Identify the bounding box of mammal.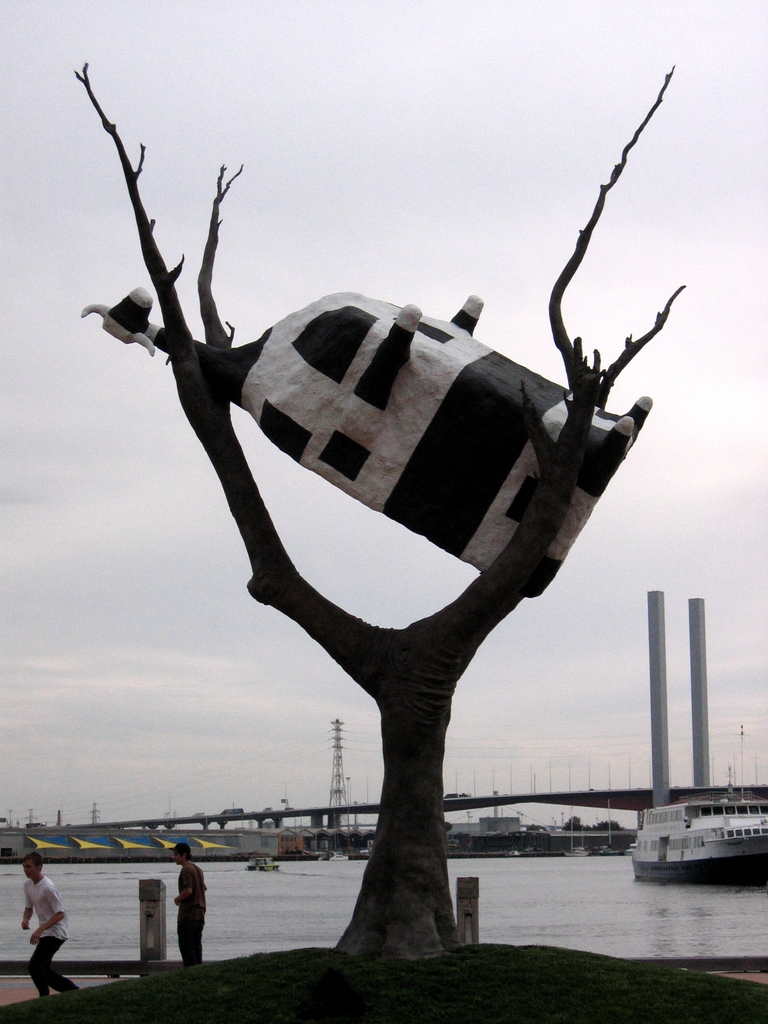
bbox(1, 872, 74, 988).
